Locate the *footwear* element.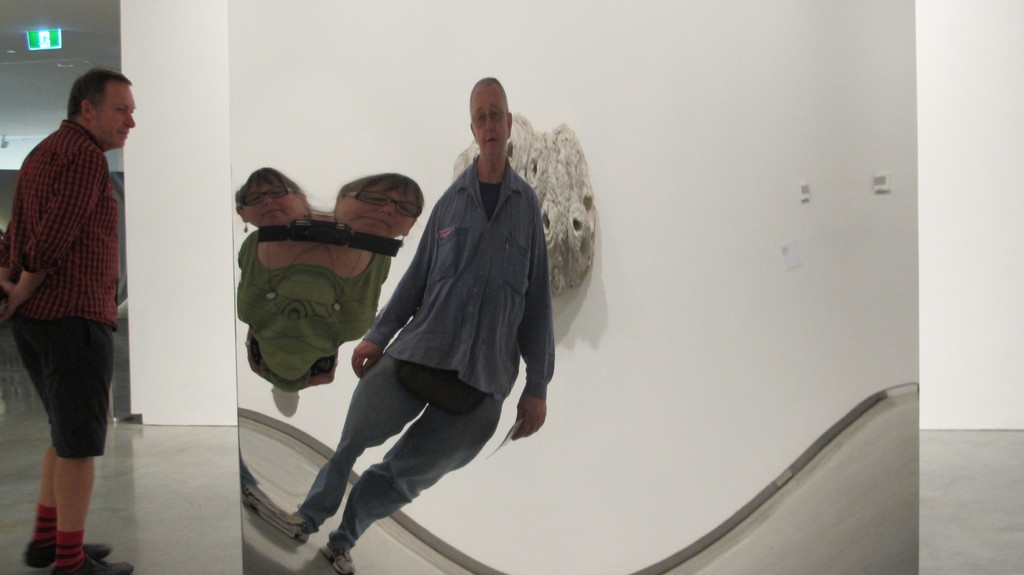
Element bbox: left=49, top=555, right=132, bottom=574.
